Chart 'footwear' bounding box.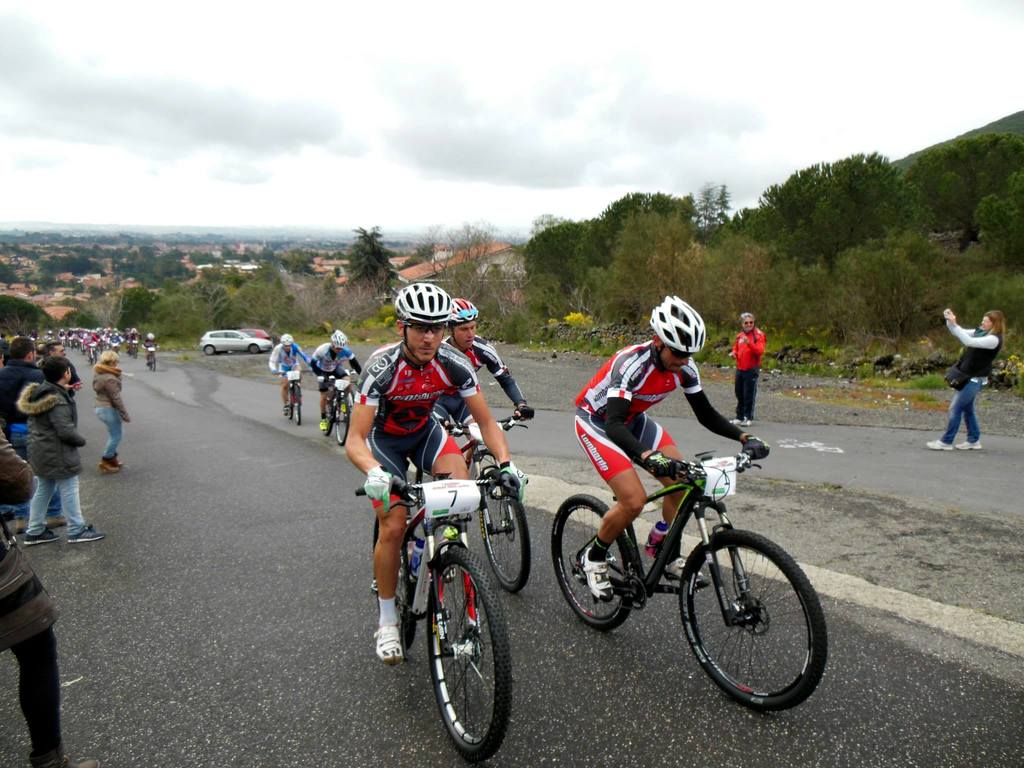
Charted: box=[580, 547, 626, 607].
